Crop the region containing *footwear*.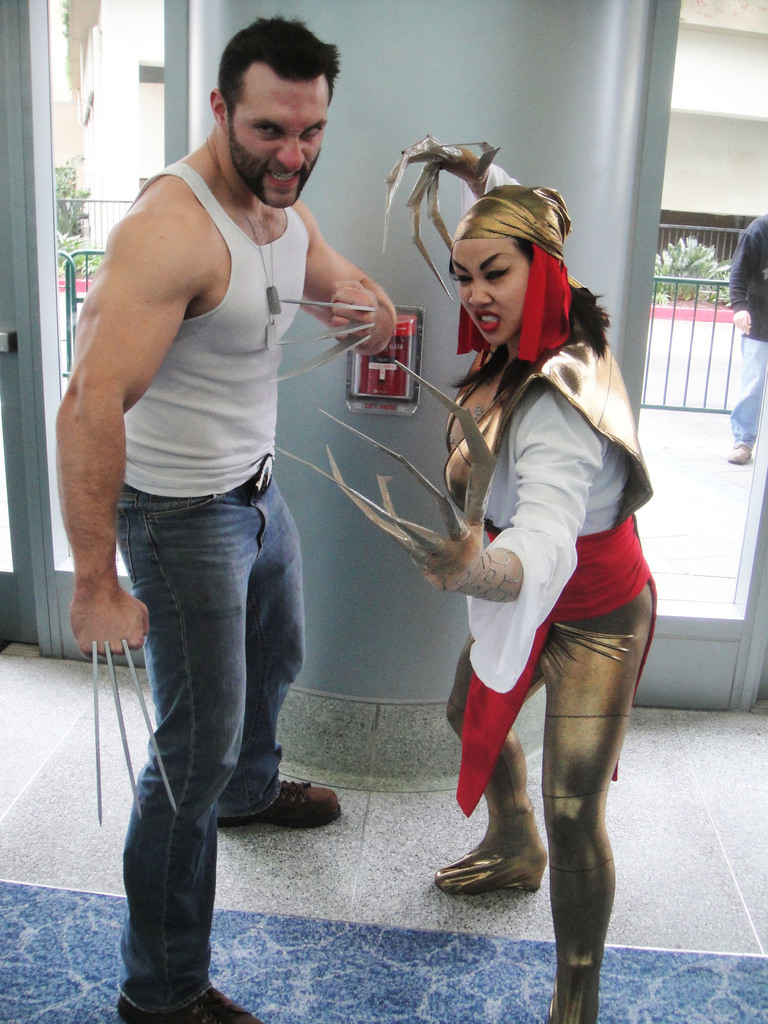
Crop region: {"left": 450, "top": 808, "right": 550, "bottom": 910}.
